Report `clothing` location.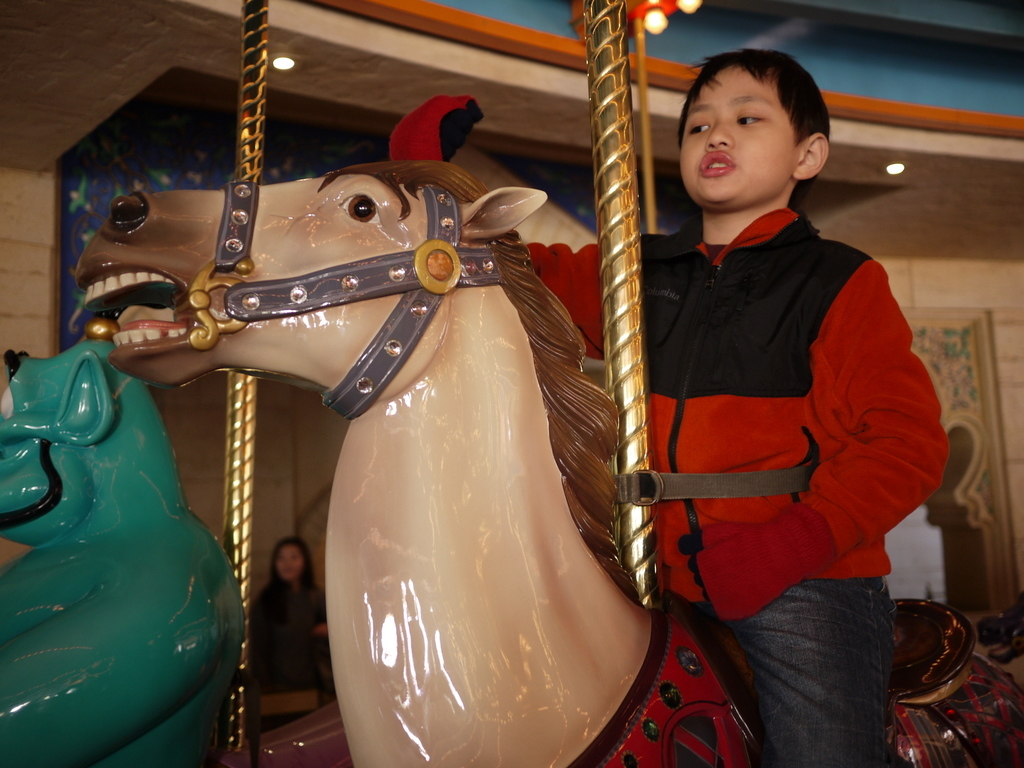
Report: locate(248, 563, 328, 705).
